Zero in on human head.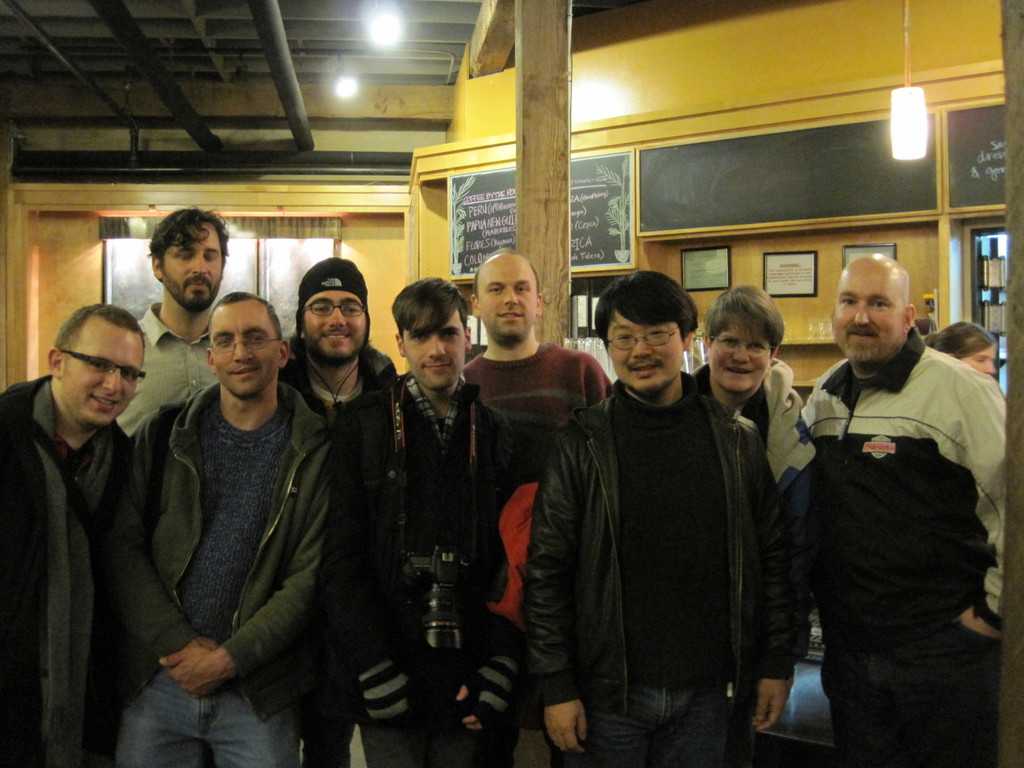
Zeroed in: x1=124 y1=211 x2=220 y2=314.
